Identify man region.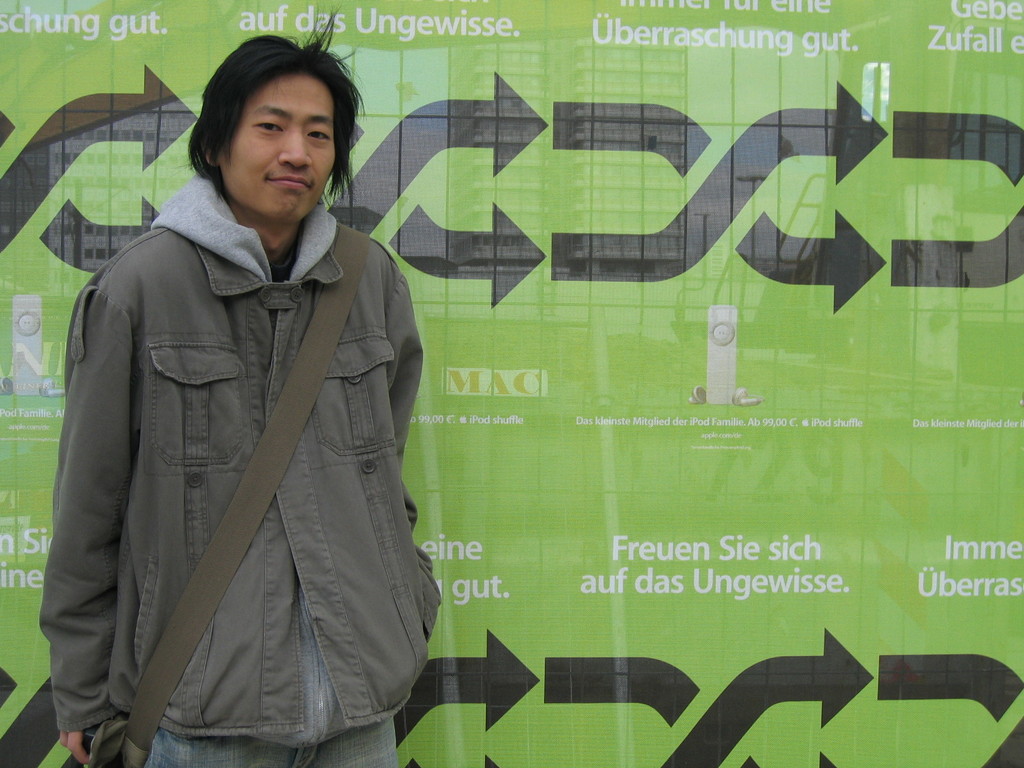
Region: <bbox>38, 60, 454, 760</bbox>.
